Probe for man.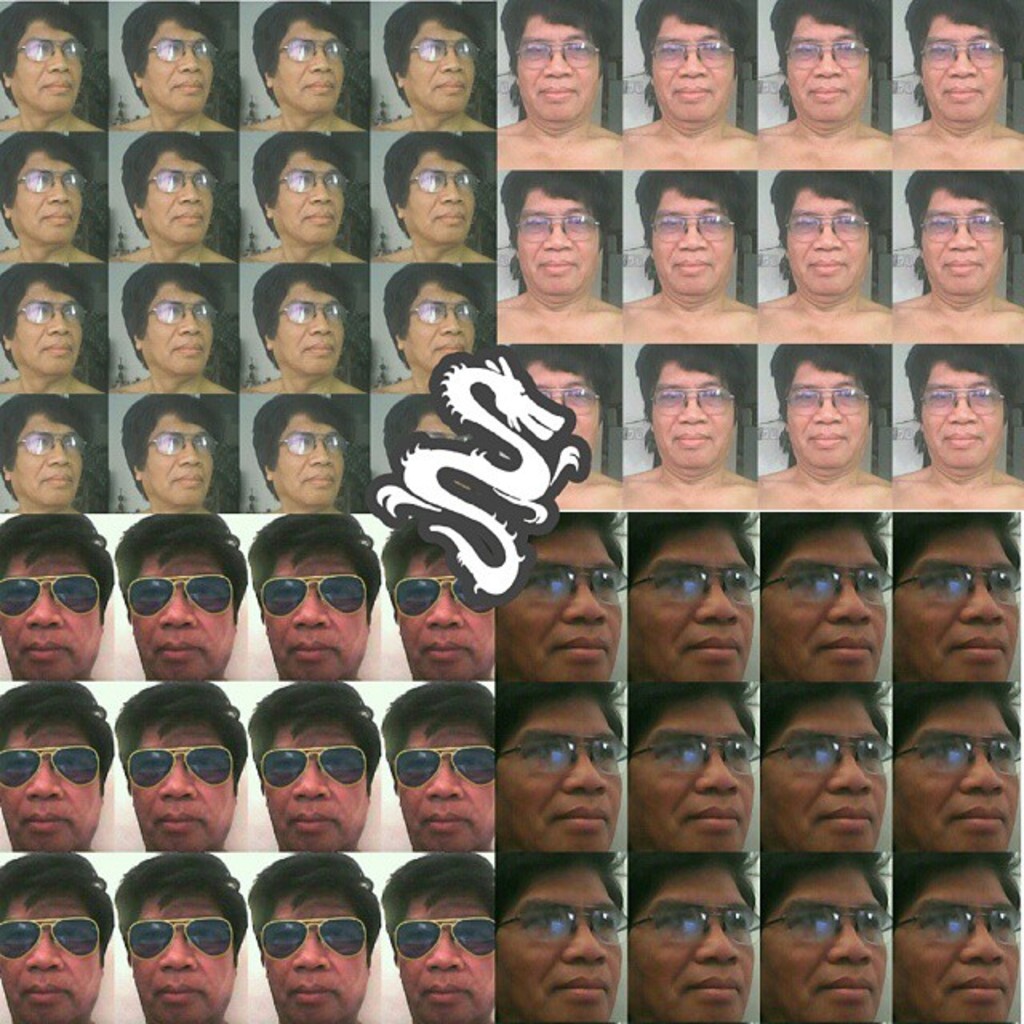
Probe result: x1=0 y1=854 x2=112 y2=1022.
